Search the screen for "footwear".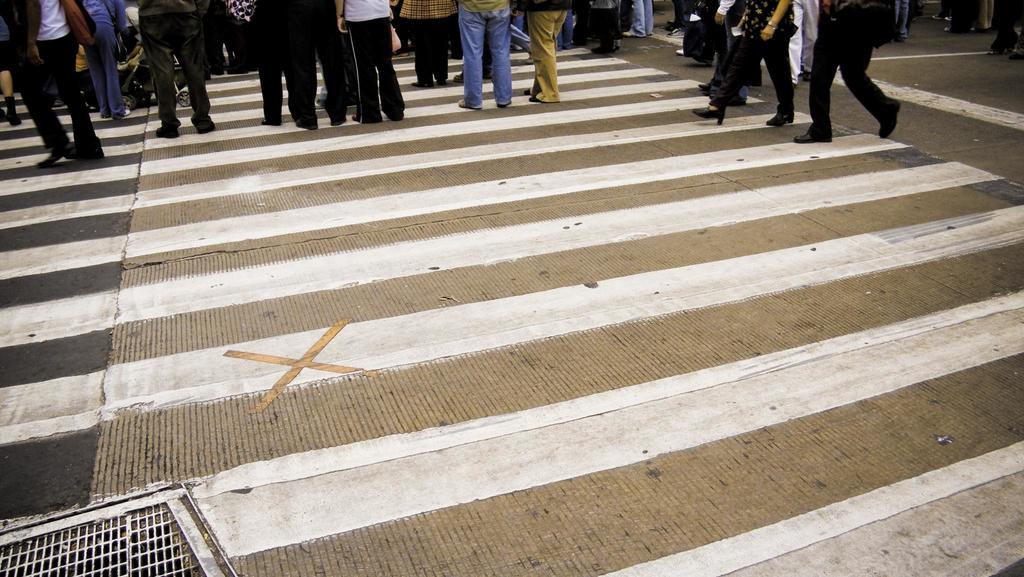
Found at bbox=[527, 95, 541, 102].
